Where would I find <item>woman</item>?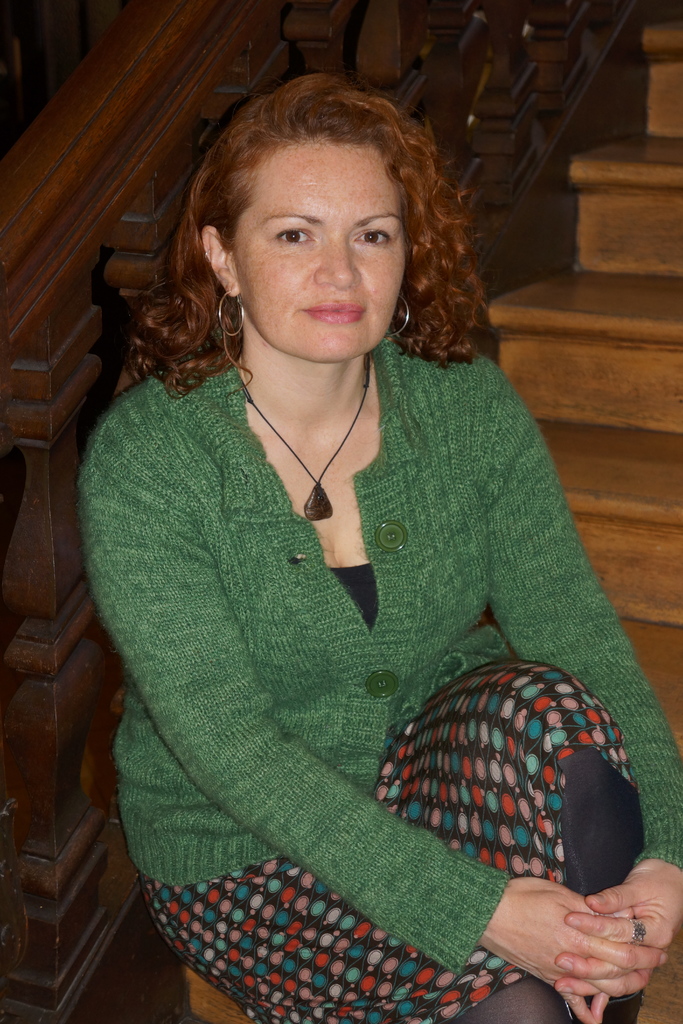
At 55,84,625,1023.
